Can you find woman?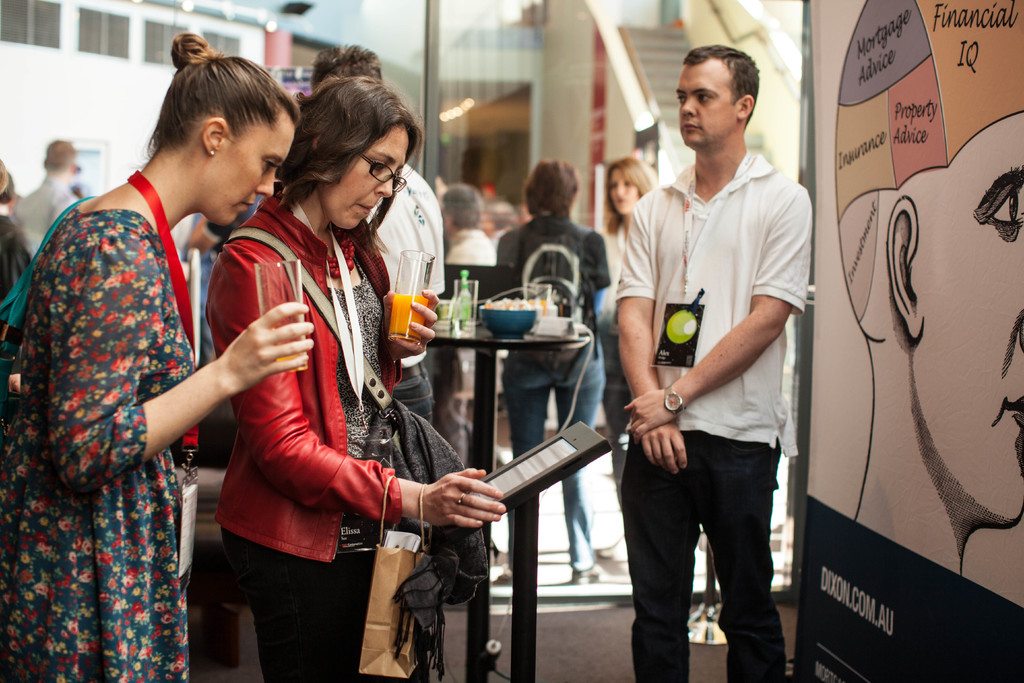
Yes, bounding box: box=[204, 73, 513, 682].
